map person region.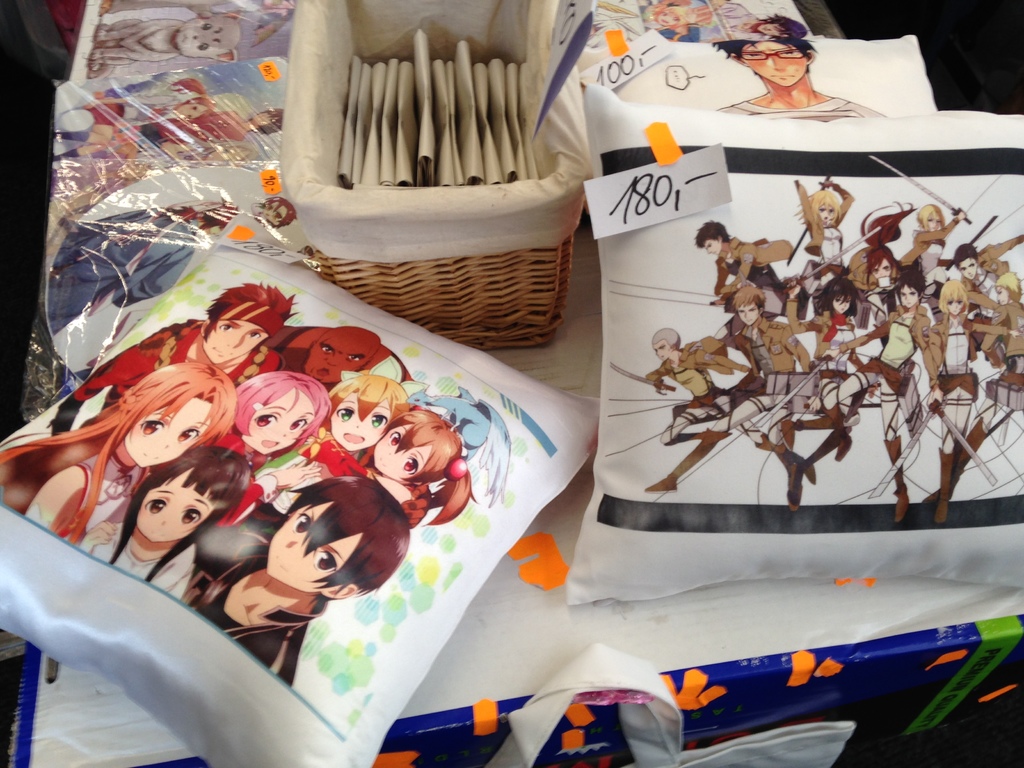
Mapped to locate(52, 326, 423, 438).
